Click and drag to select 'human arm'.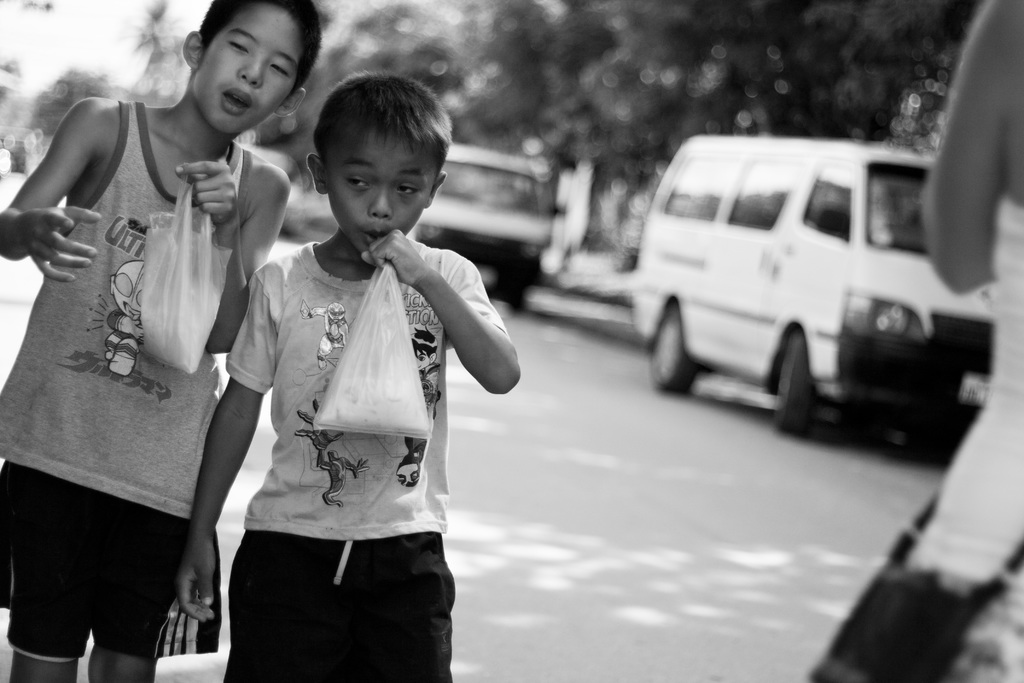
Selection: bbox=[354, 226, 516, 404].
